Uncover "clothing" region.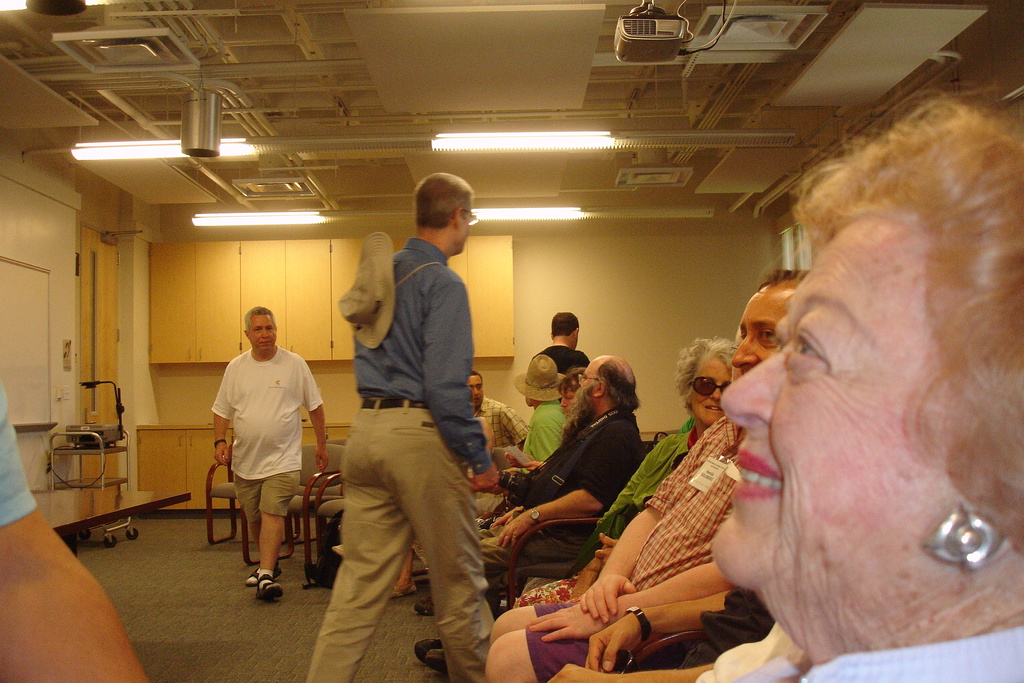
Uncovered: bbox=(595, 407, 688, 539).
